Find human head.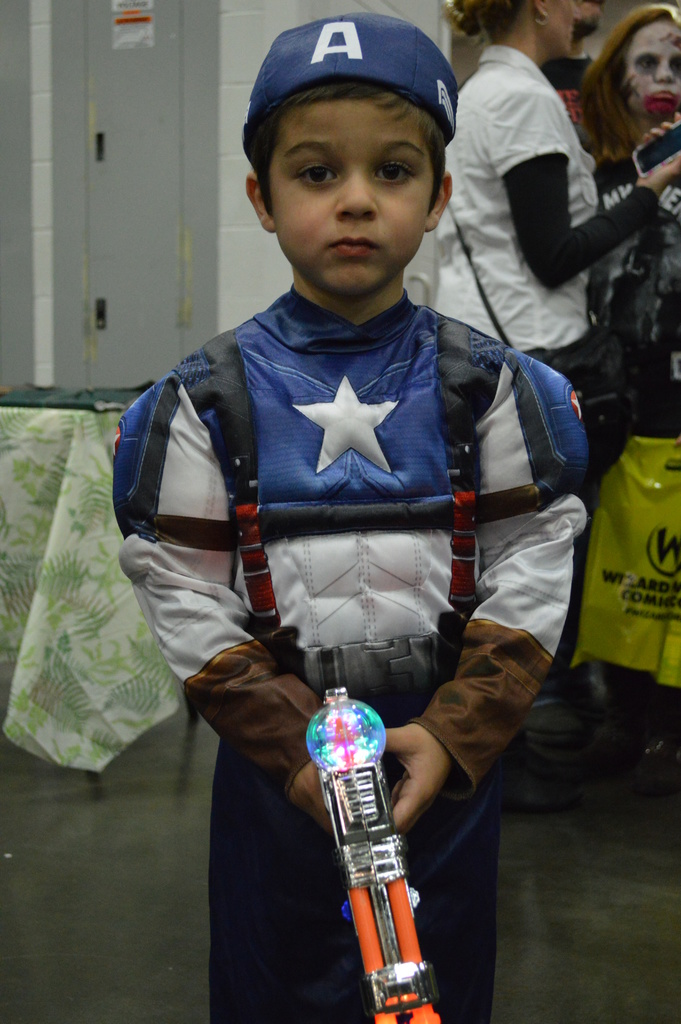
600/4/680/120.
